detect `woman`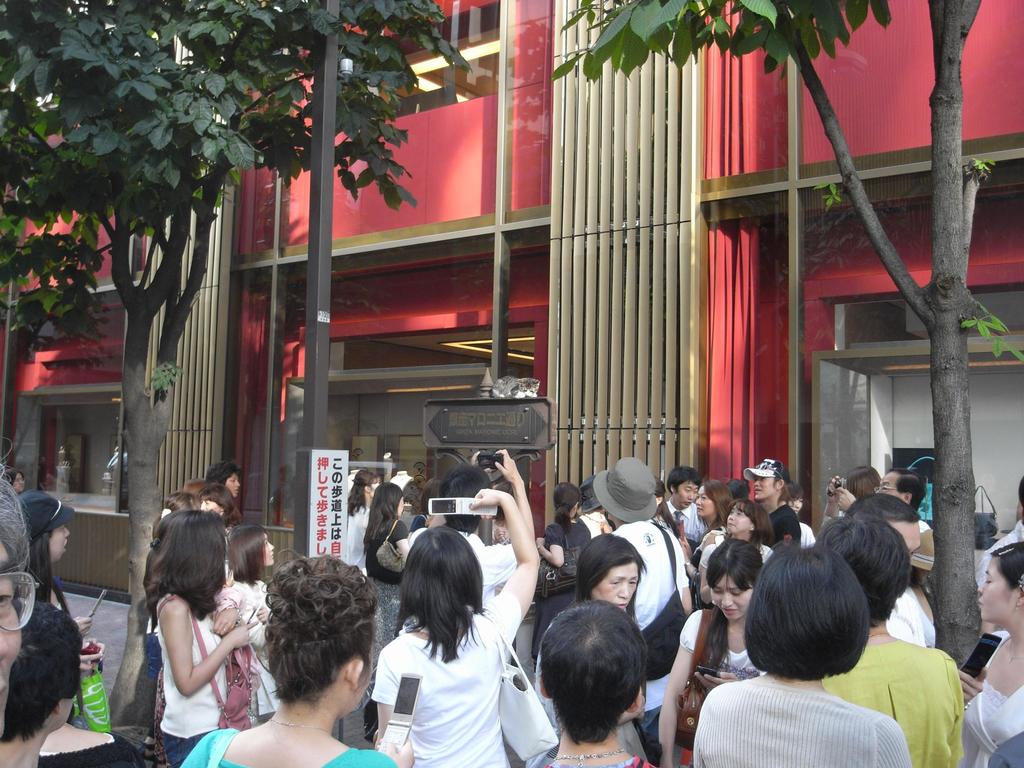
177:553:401:767
